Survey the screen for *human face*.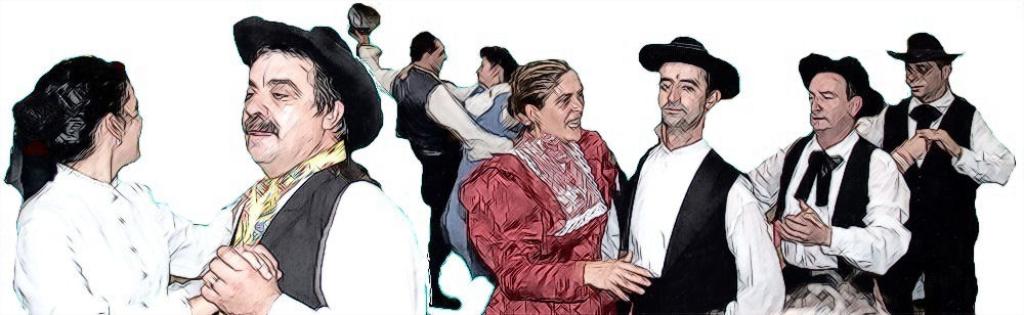
Survey found: 808/72/848/127.
